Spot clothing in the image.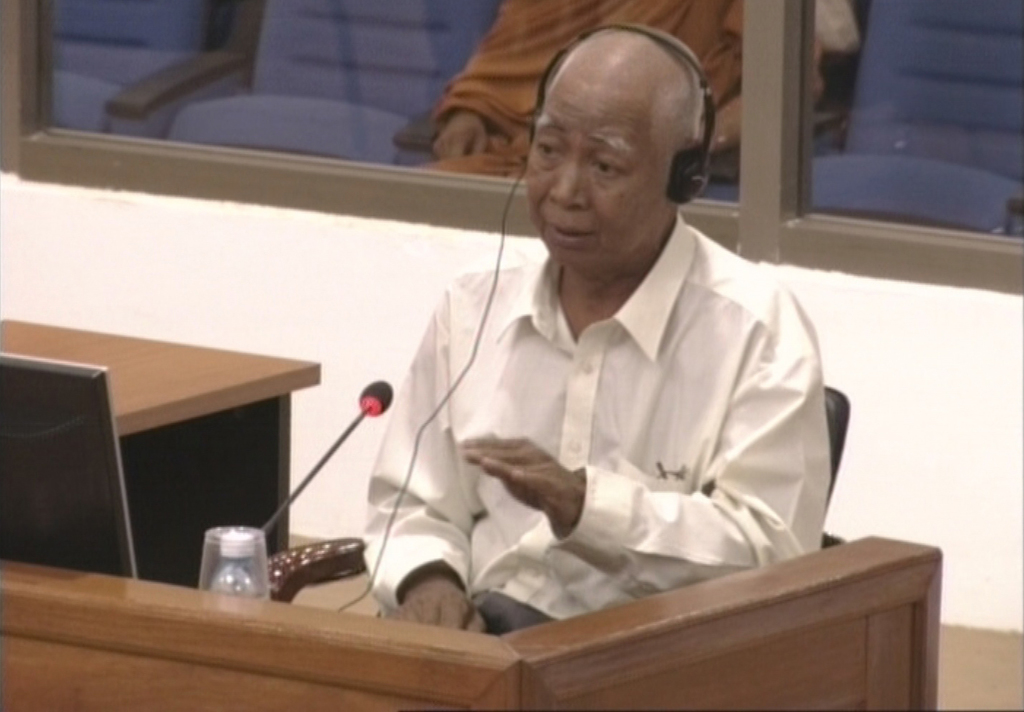
clothing found at rect(426, 0, 826, 183).
